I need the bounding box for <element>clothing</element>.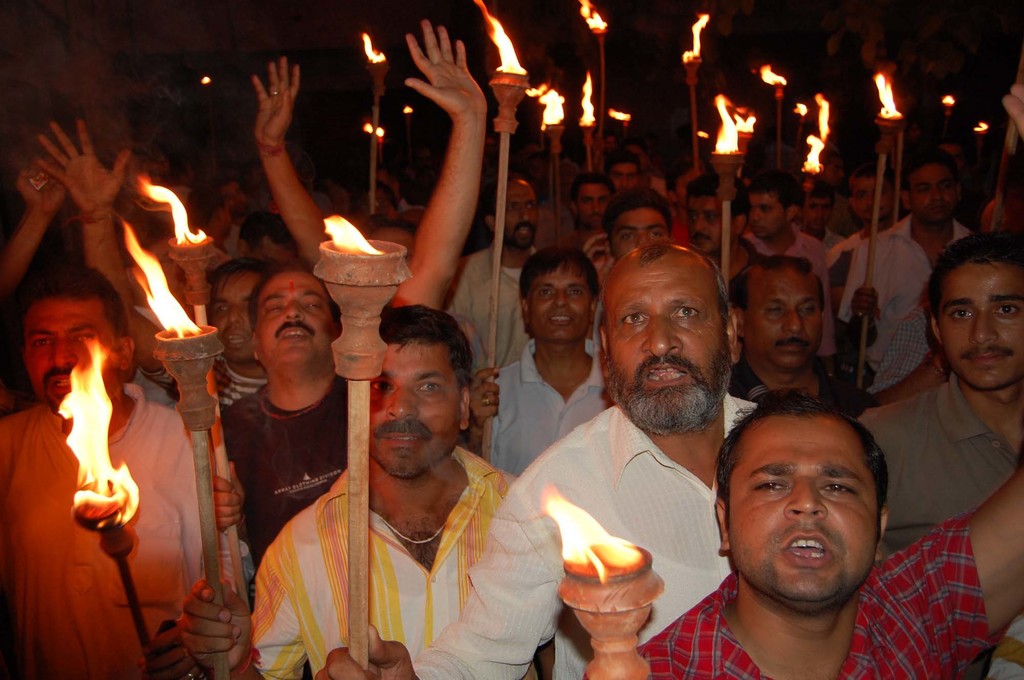
Here it is: bbox=[719, 226, 835, 269].
